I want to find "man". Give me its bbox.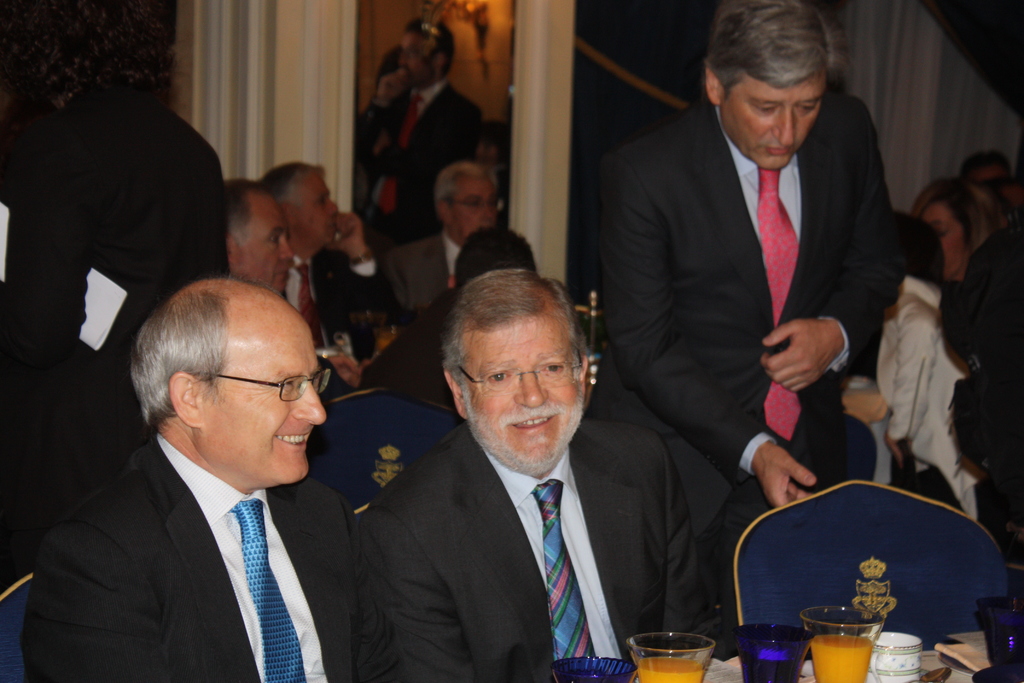
select_region(257, 157, 399, 350).
